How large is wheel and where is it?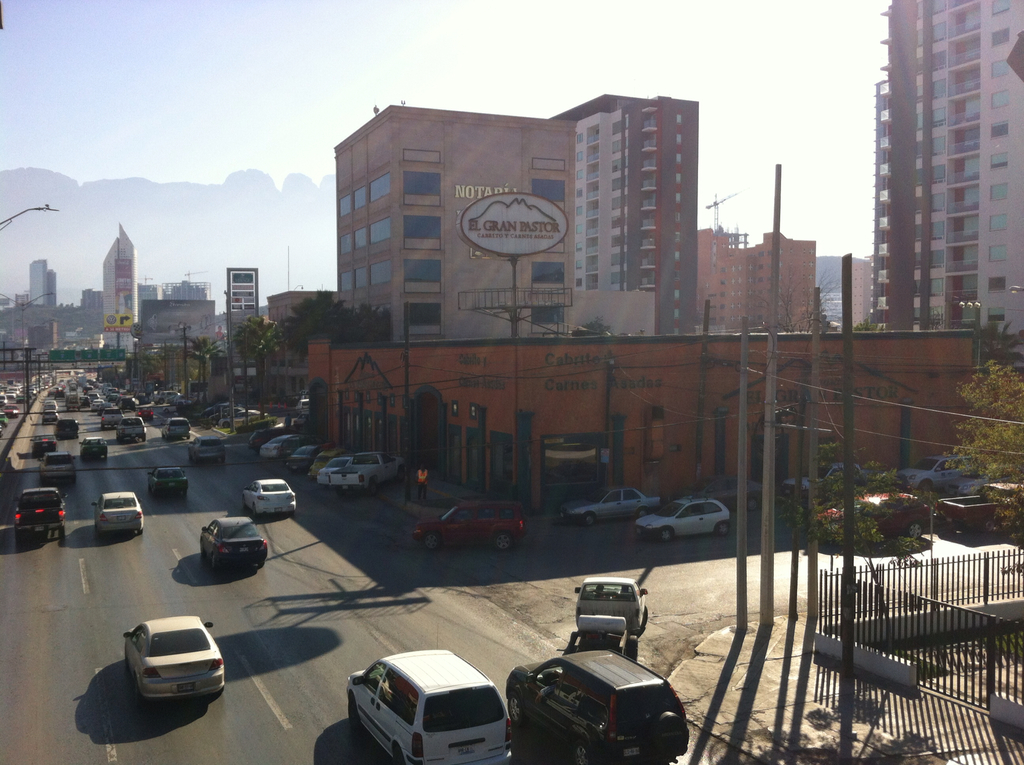
Bounding box: 196 542 204 565.
